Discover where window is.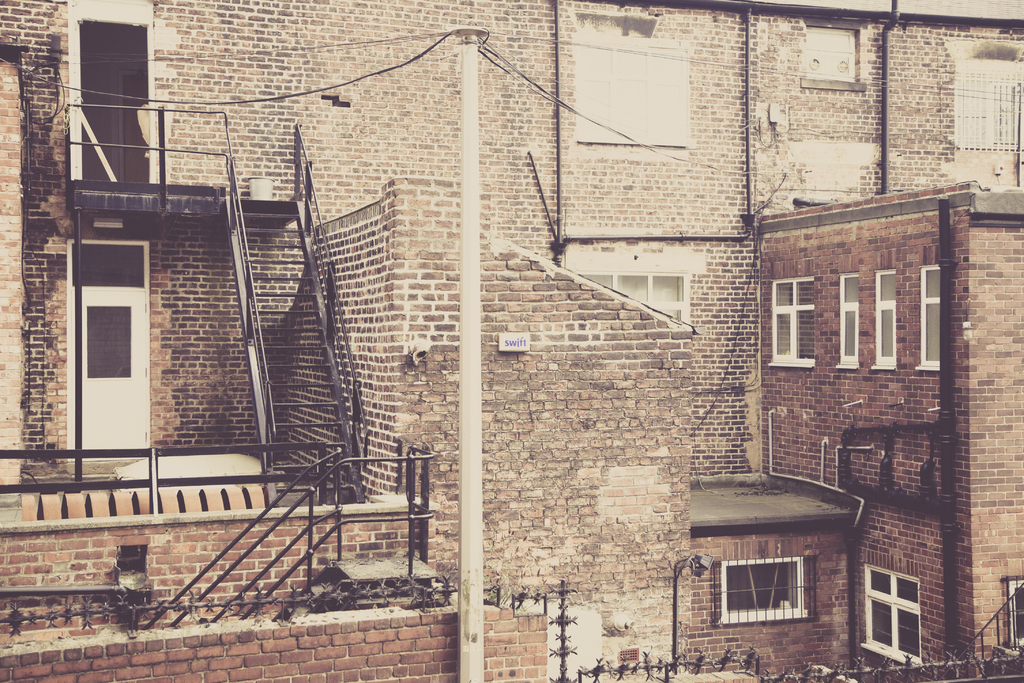
Discovered at 830/278/860/362.
